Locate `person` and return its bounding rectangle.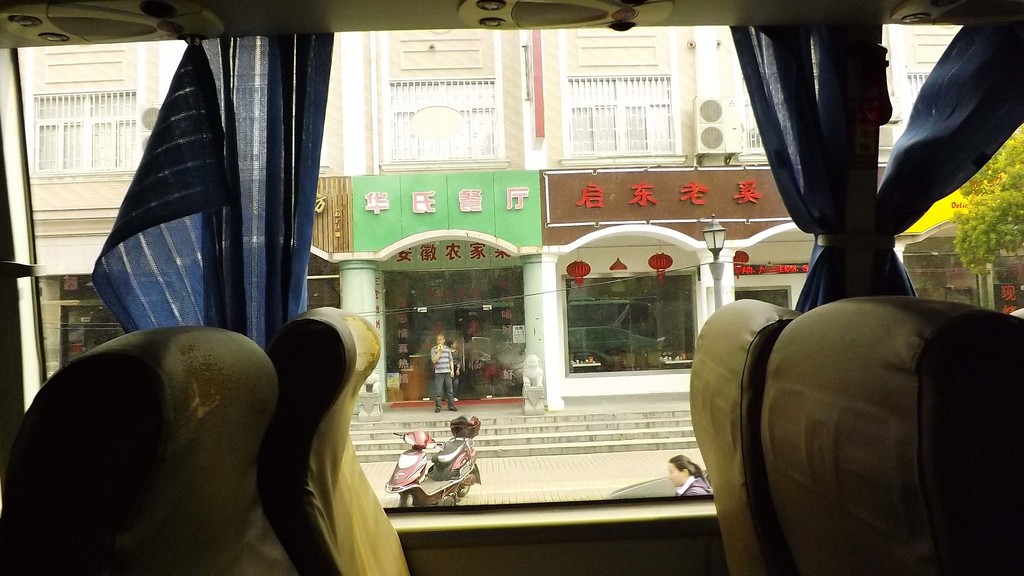
[430, 333, 458, 413].
